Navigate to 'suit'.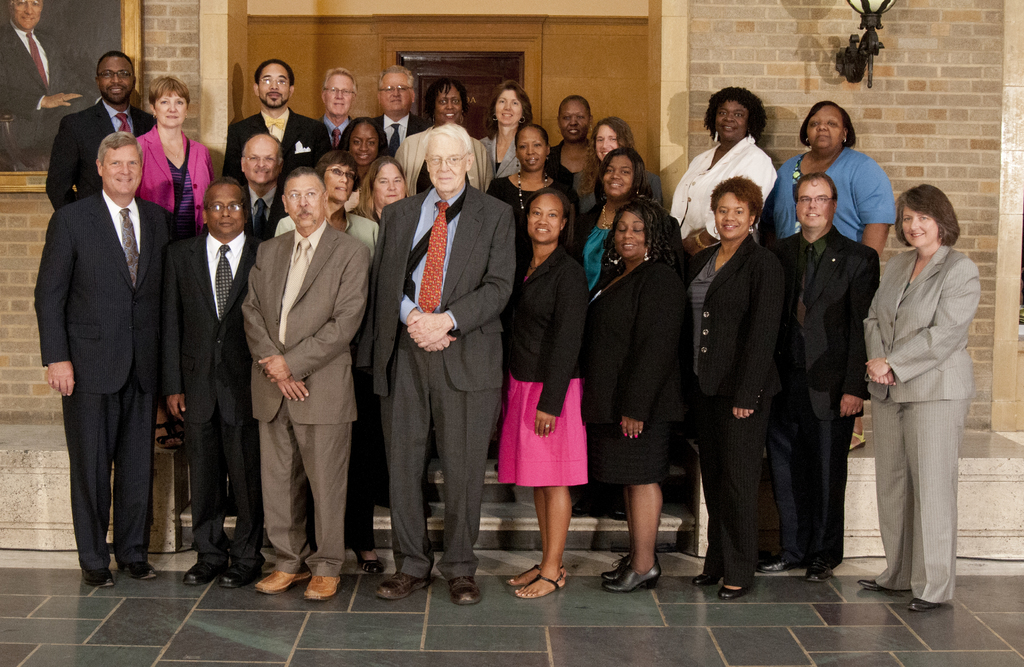
Navigation target: bbox(858, 243, 982, 606).
